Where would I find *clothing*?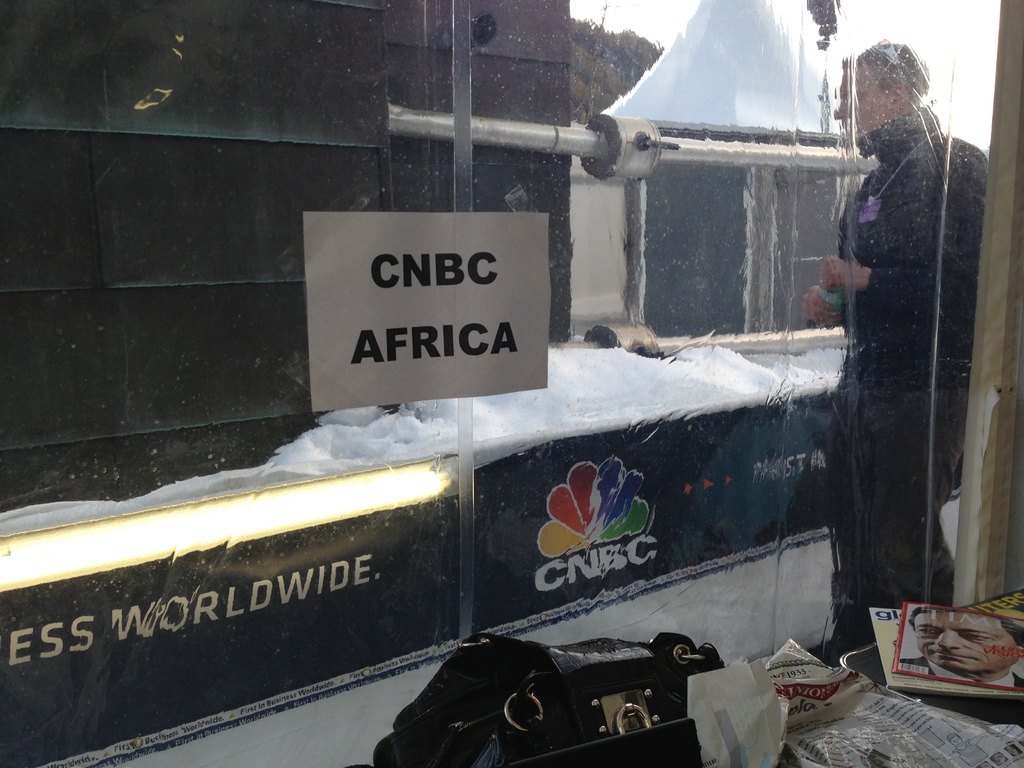
At <region>812, 42, 984, 647</region>.
